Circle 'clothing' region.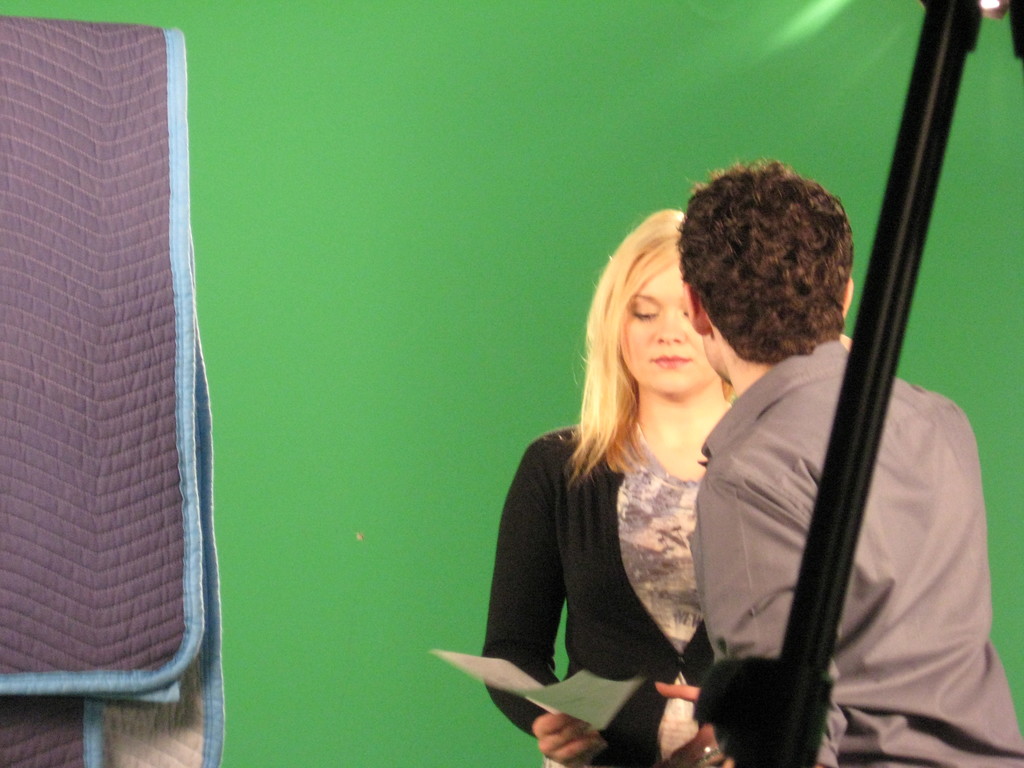
Region: BBox(483, 400, 734, 767).
